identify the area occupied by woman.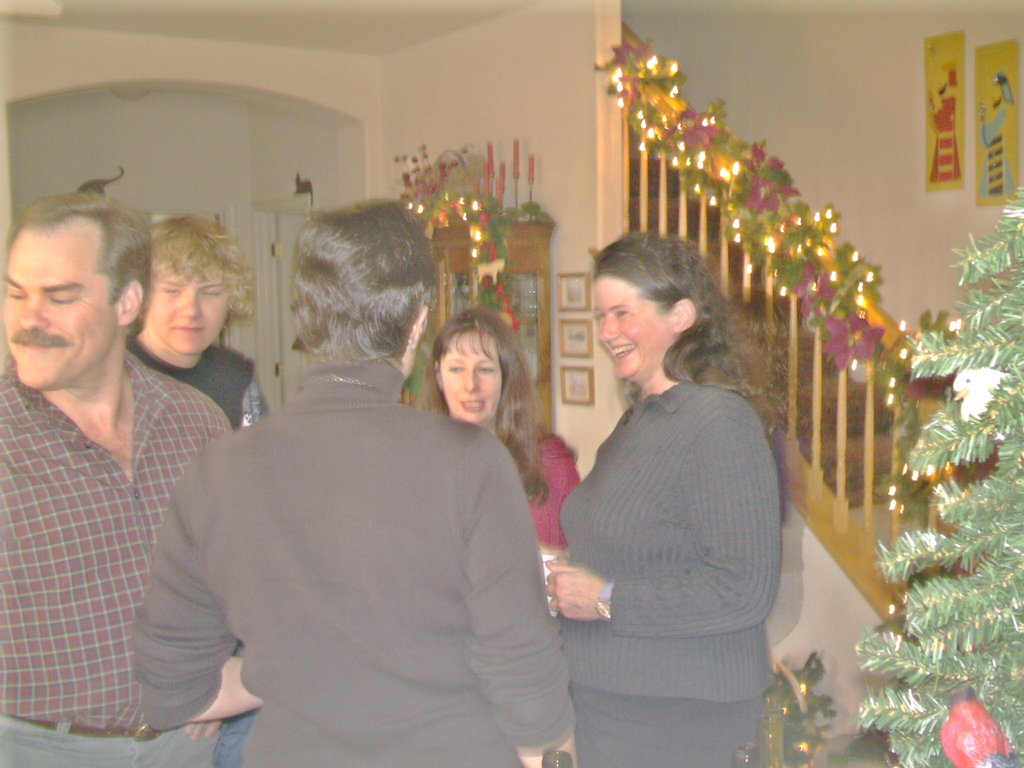
Area: locate(536, 220, 788, 767).
